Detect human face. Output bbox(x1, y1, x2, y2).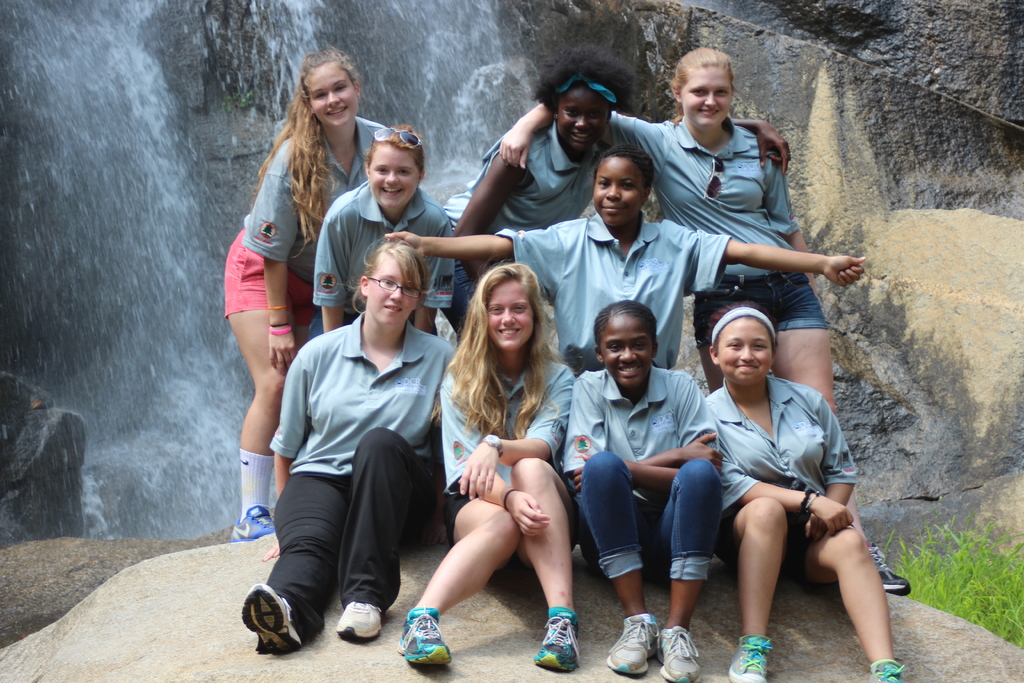
bbox(561, 89, 607, 156).
